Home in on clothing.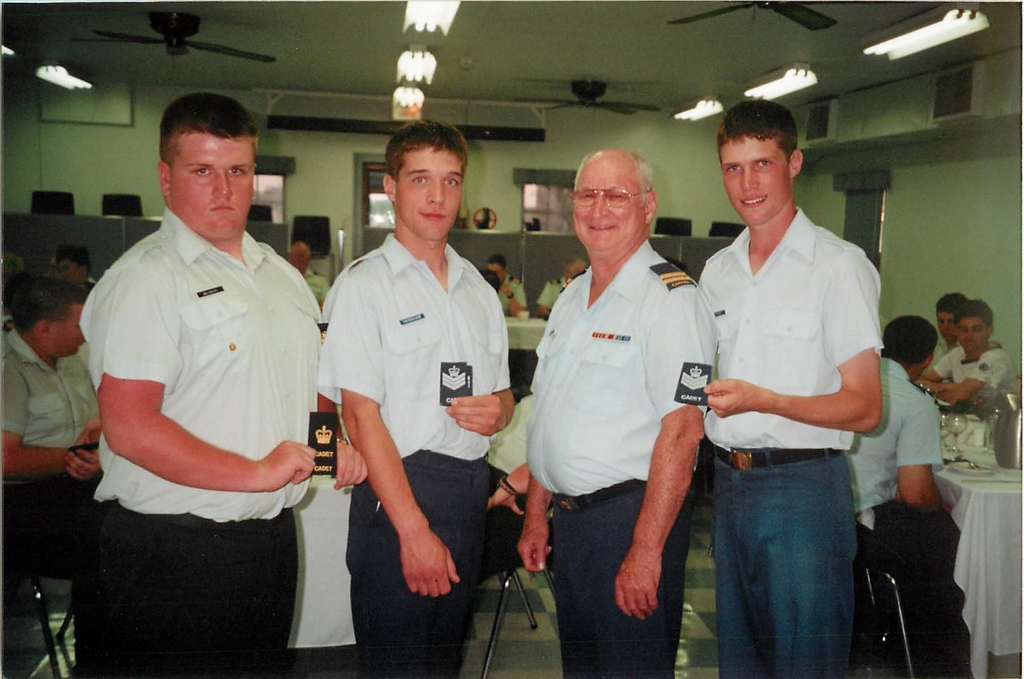
Homed in at detection(536, 274, 573, 310).
